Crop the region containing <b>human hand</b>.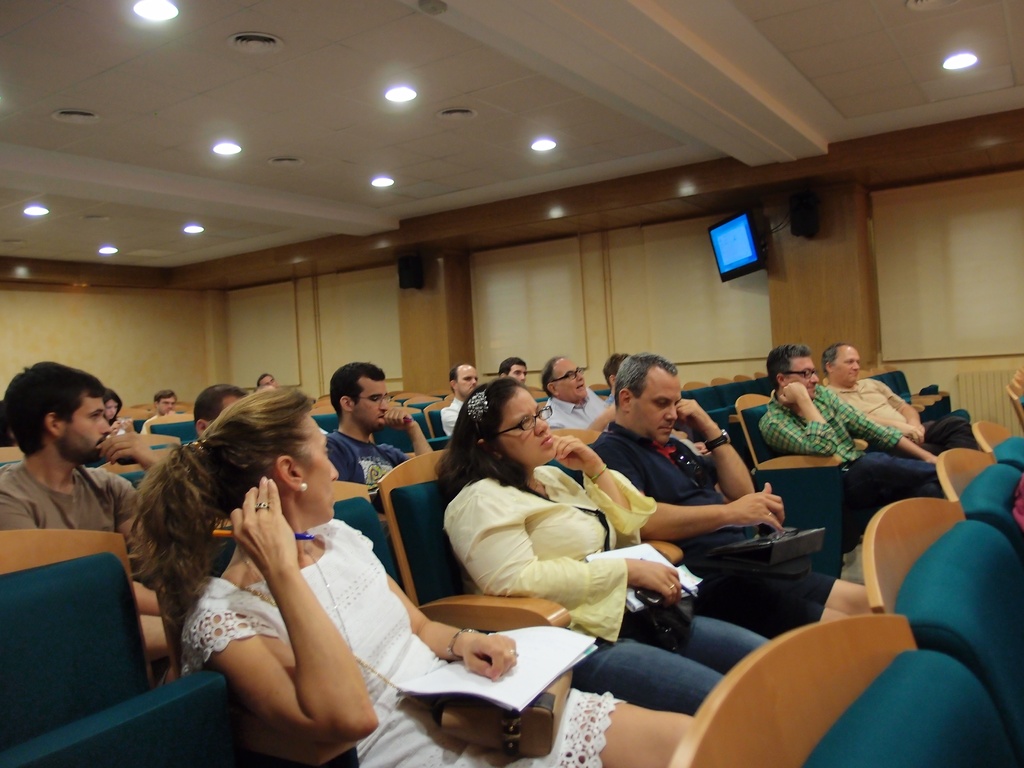
Crop region: {"left": 675, "top": 397, "right": 717, "bottom": 435}.
